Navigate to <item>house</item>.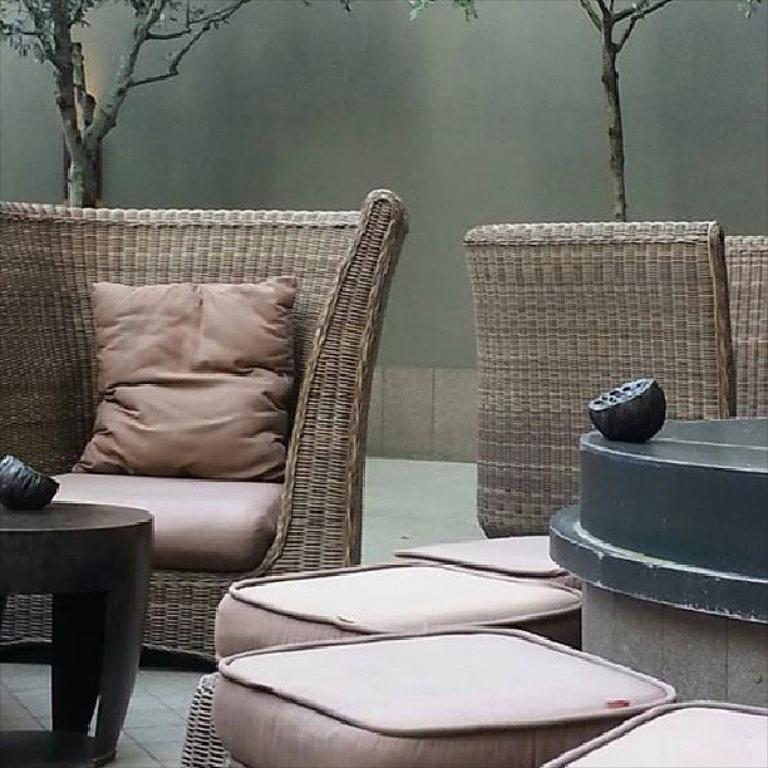
Navigation target: <bbox>0, 14, 750, 719</bbox>.
